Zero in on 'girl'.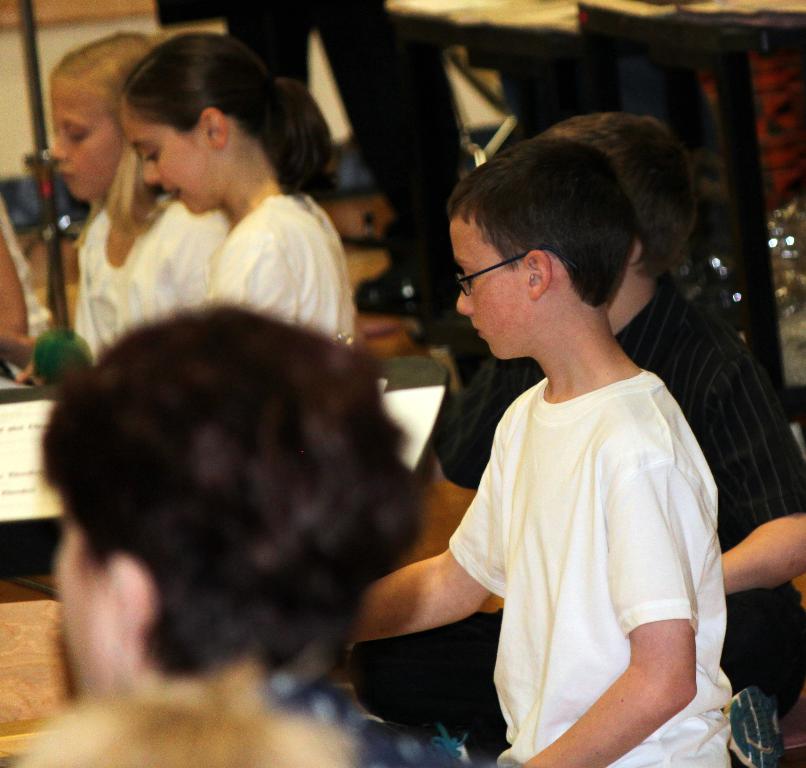
Zeroed in: Rect(119, 29, 355, 351).
